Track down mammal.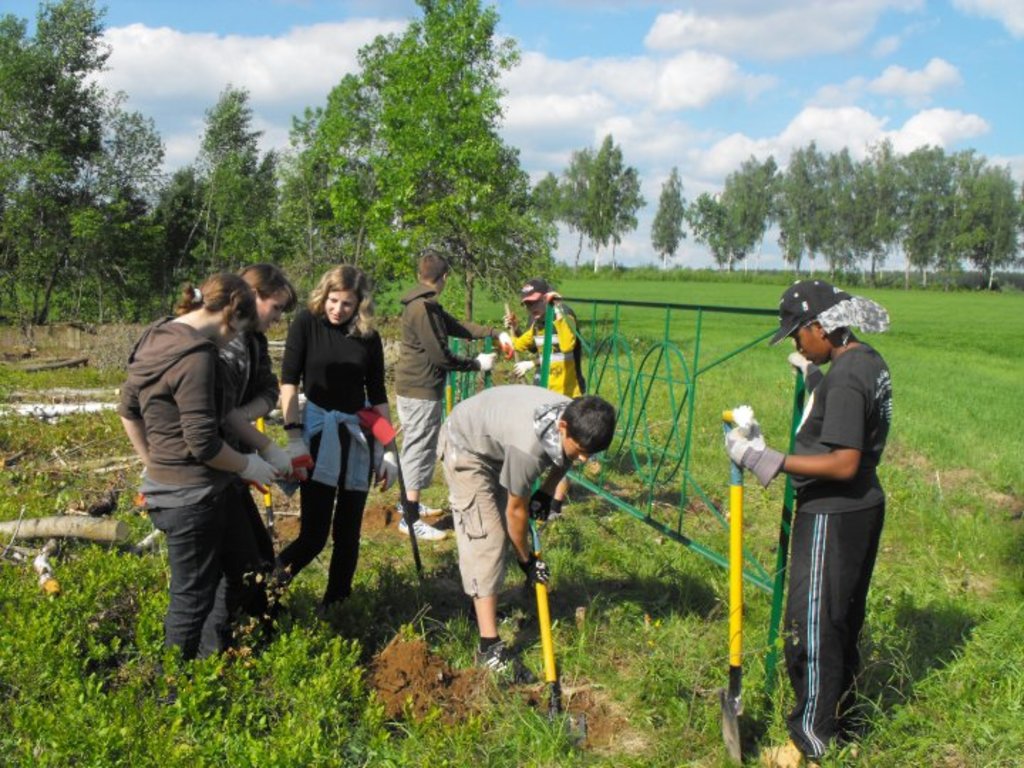
Tracked to detection(721, 280, 905, 767).
